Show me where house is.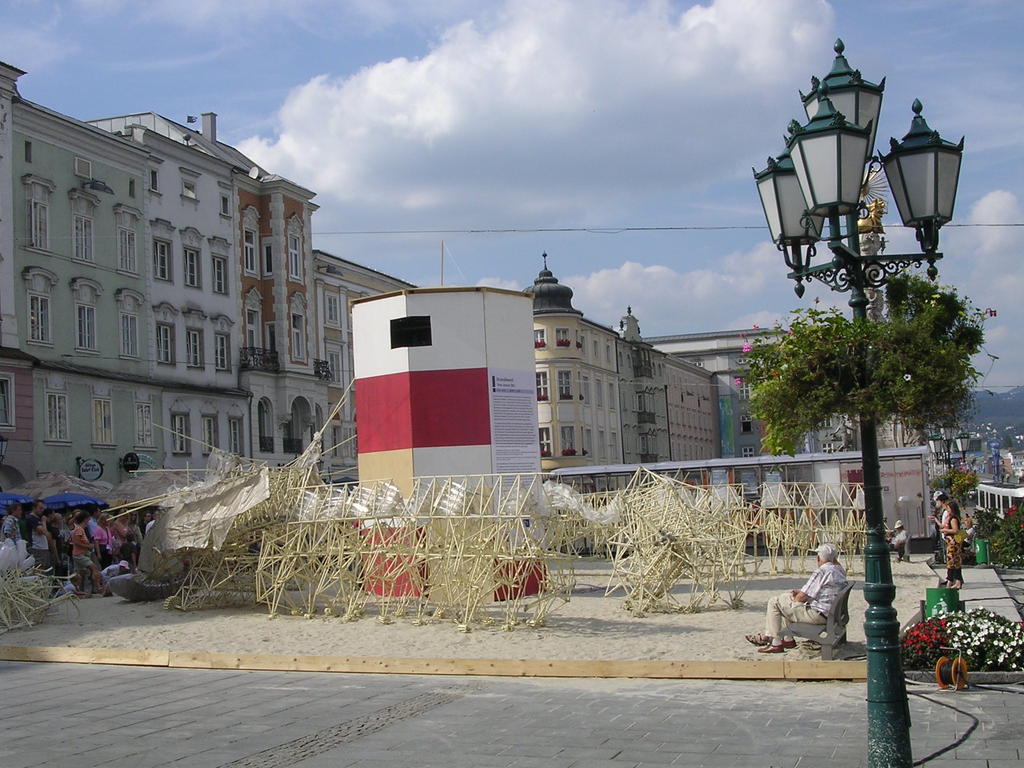
house is at left=636, top=331, right=853, bottom=500.
